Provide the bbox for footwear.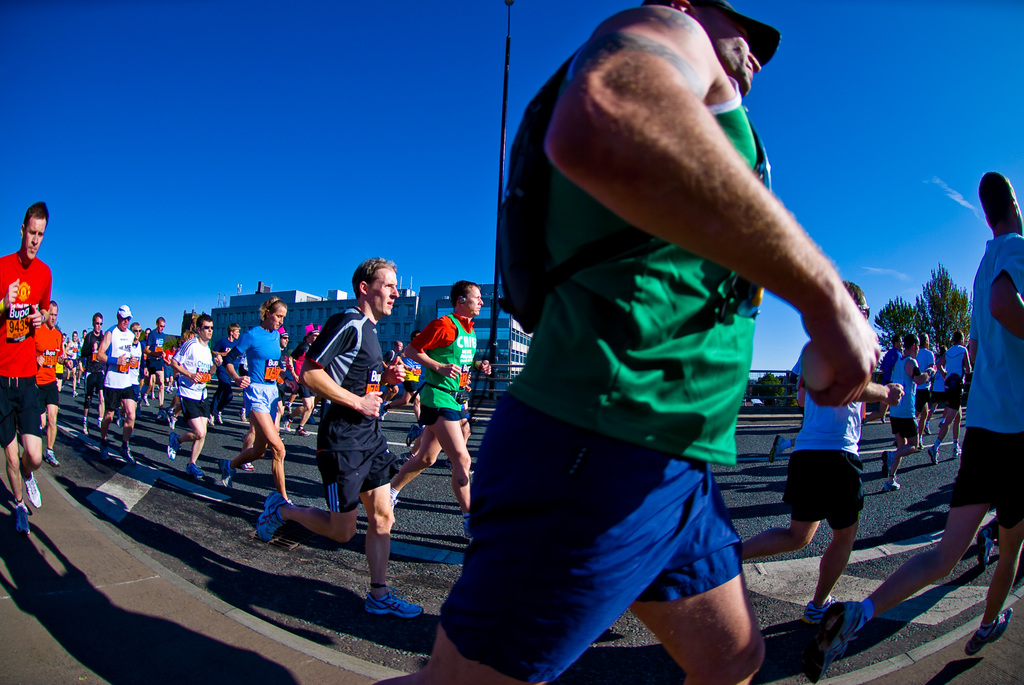
bbox=[285, 418, 293, 434].
